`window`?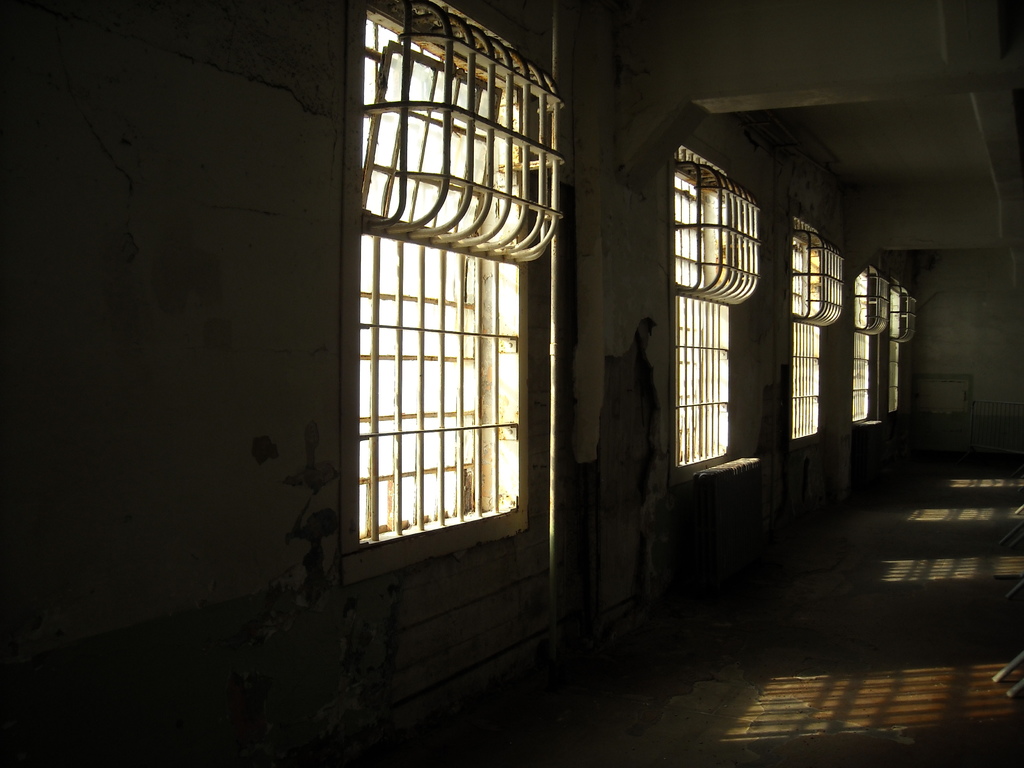
847:264:883:438
